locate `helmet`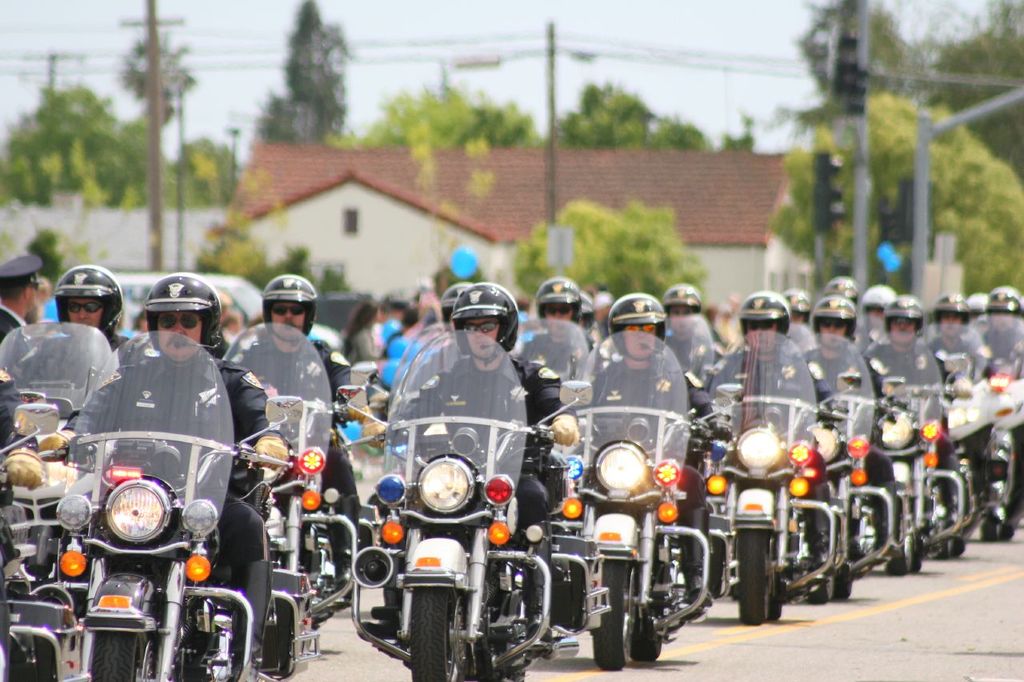
[x1=561, y1=281, x2=601, y2=334]
